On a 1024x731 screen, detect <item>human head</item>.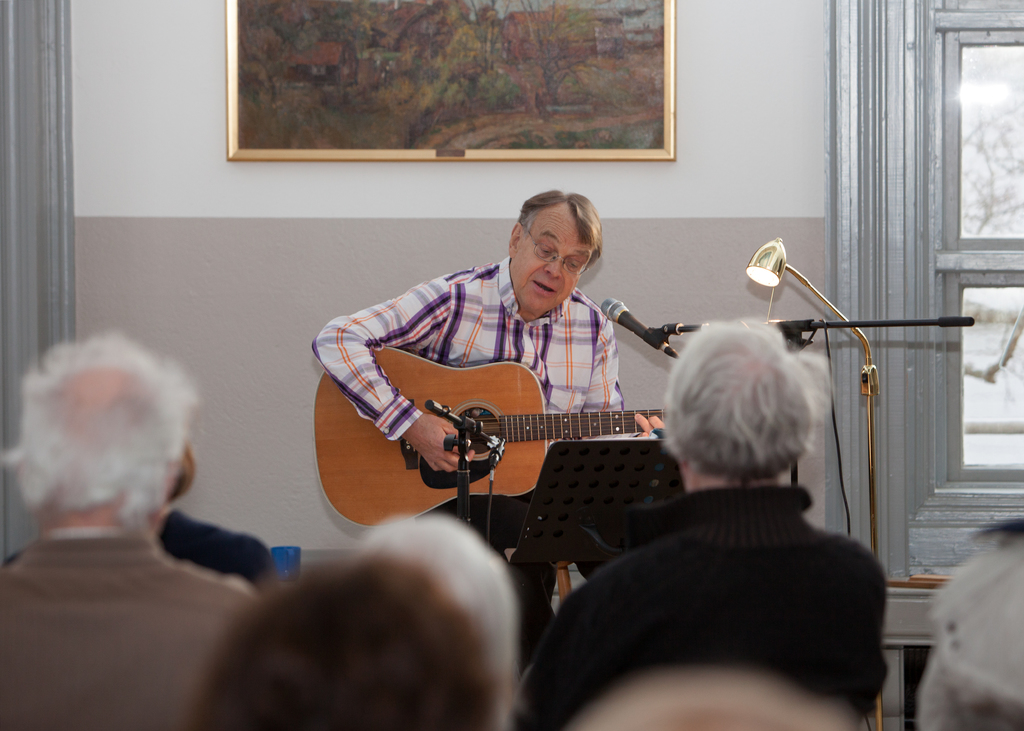
<region>22, 332, 193, 513</region>.
